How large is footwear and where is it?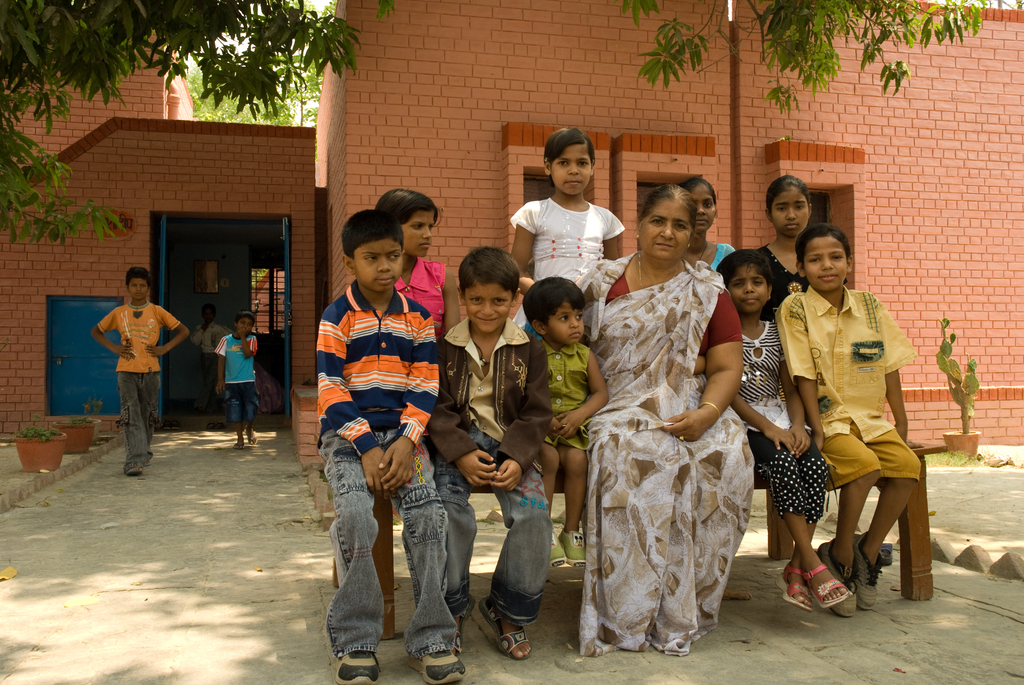
Bounding box: BBox(852, 529, 884, 611).
